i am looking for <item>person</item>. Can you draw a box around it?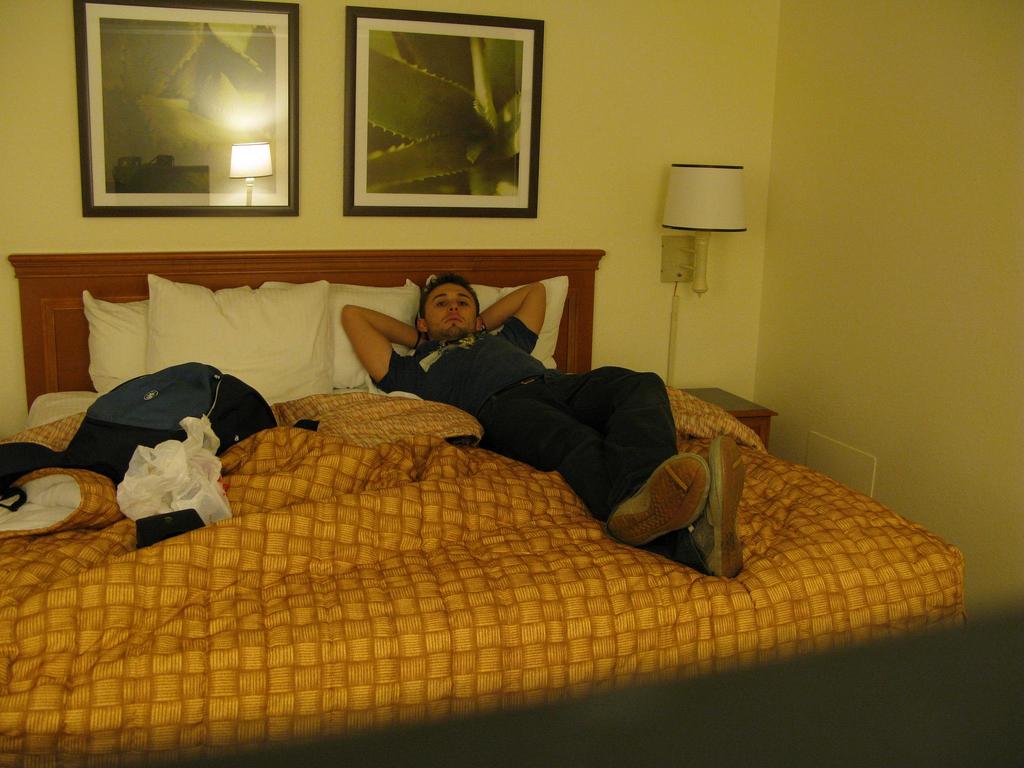
Sure, the bounding box is [342, 270, 746, 581].
